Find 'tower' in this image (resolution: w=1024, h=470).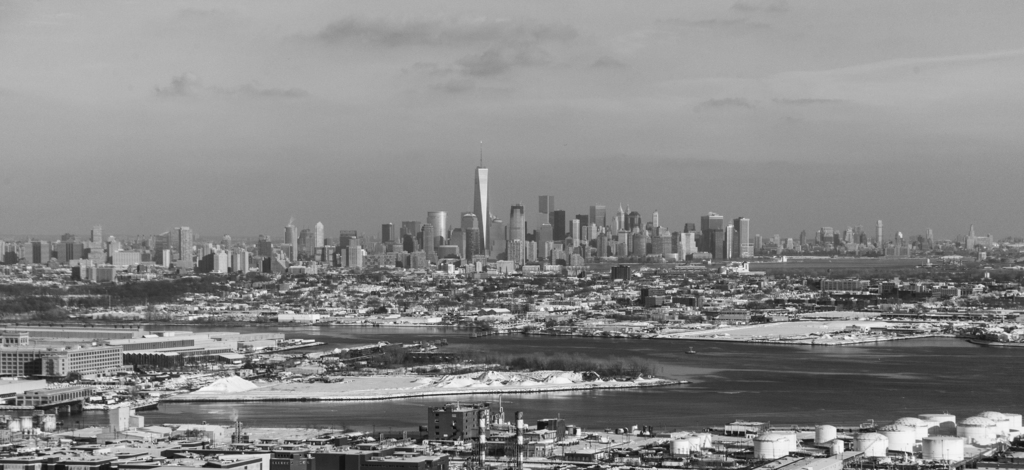
l=427, t=213, r=448, b=243.
